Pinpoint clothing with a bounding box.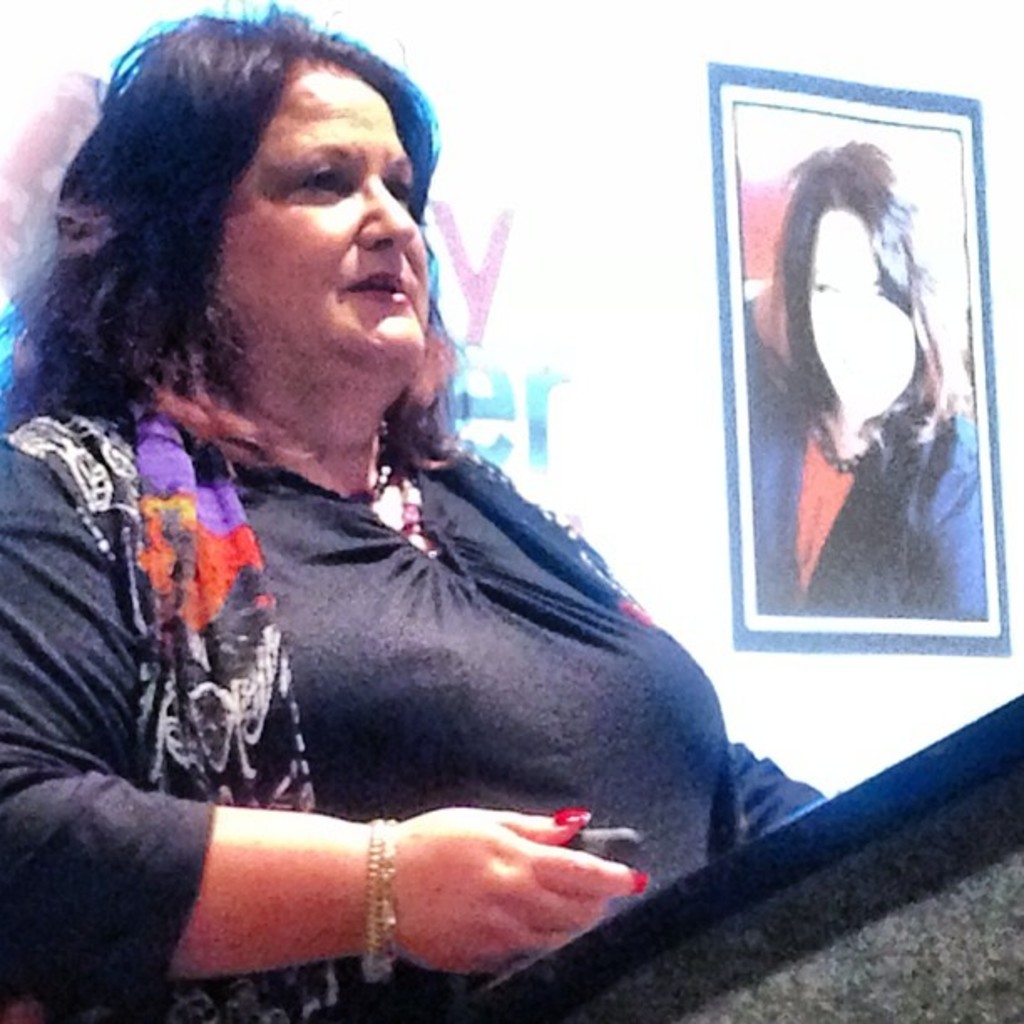
746:397:984:619.
